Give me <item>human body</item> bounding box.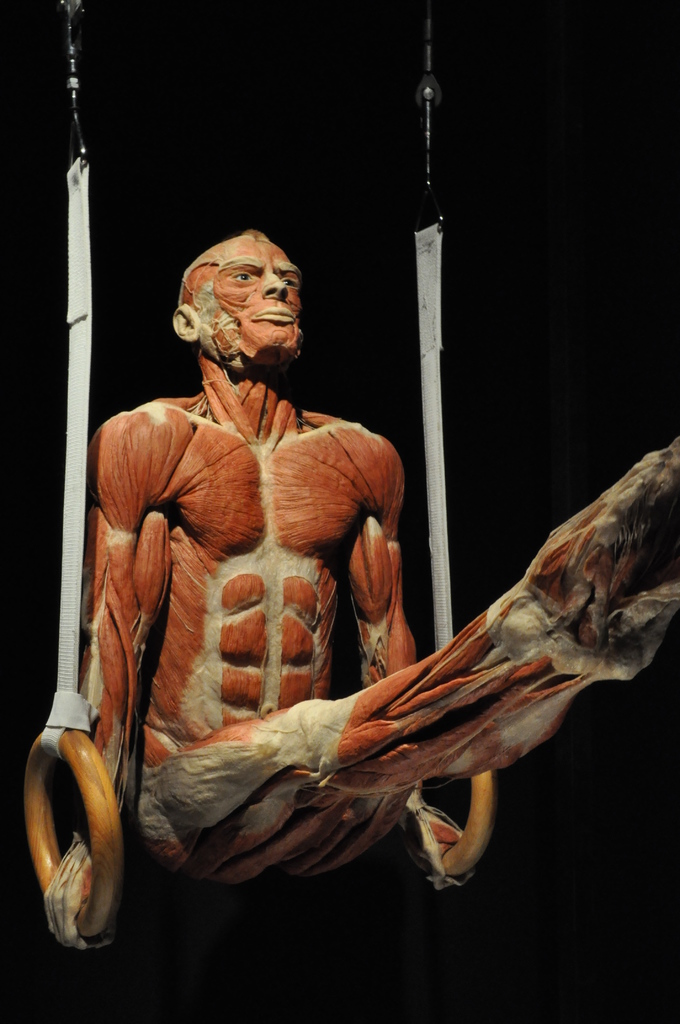
77, 221, 679, 893.
